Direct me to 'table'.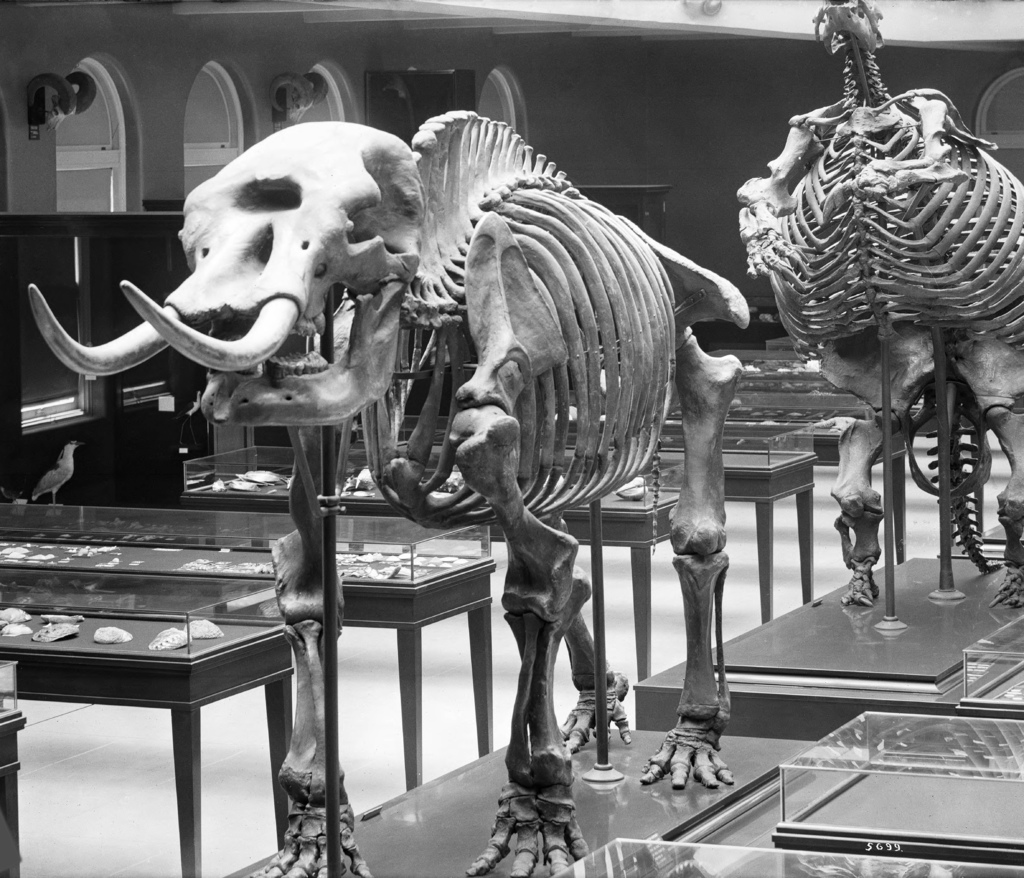
Direction: rect(0, 500, 496, 785).
